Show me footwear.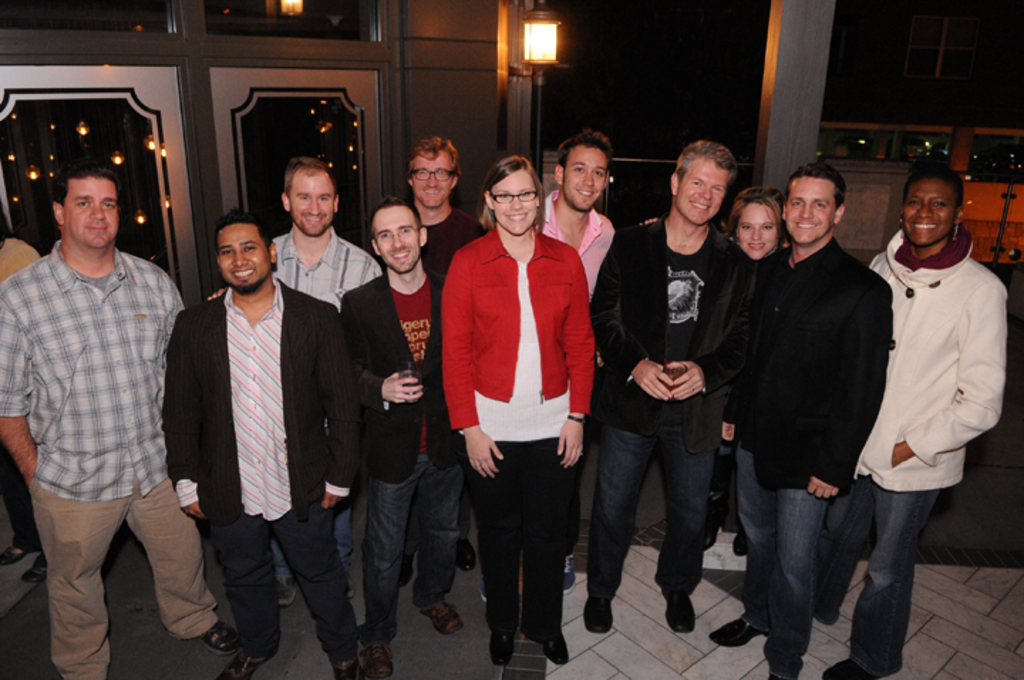
footwear is here: bbox=[272, 576, 296, 606].
